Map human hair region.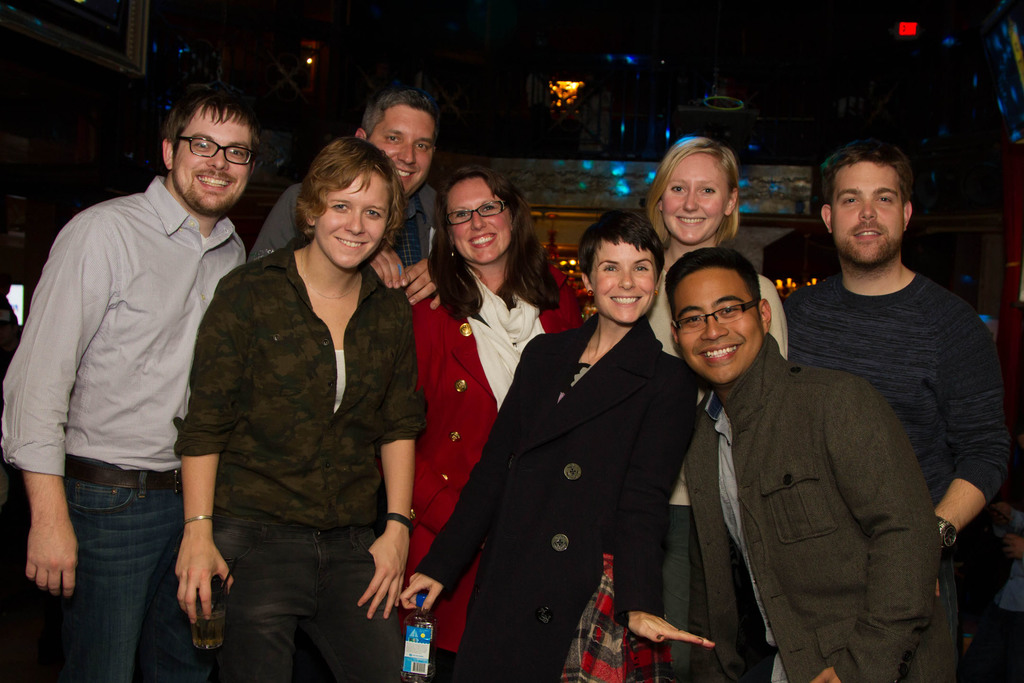
Mapped to box=[163, 81, 264, 177].
